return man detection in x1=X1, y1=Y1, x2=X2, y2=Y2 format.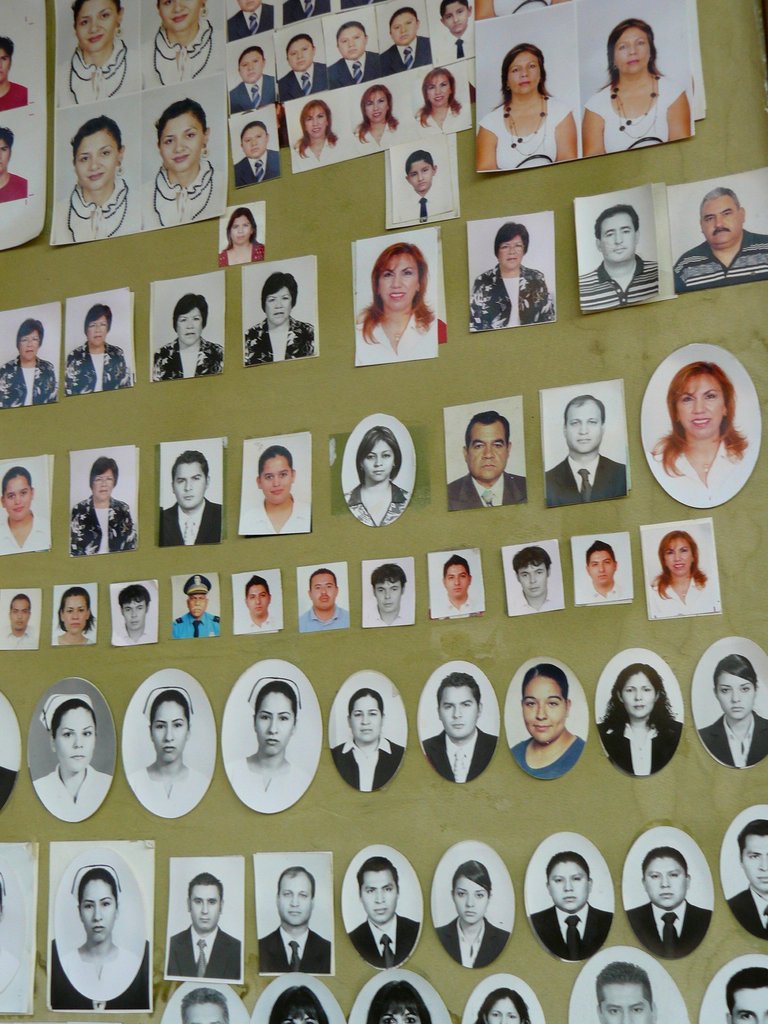
x1=548, y1=394, x2=628, y2=508.
